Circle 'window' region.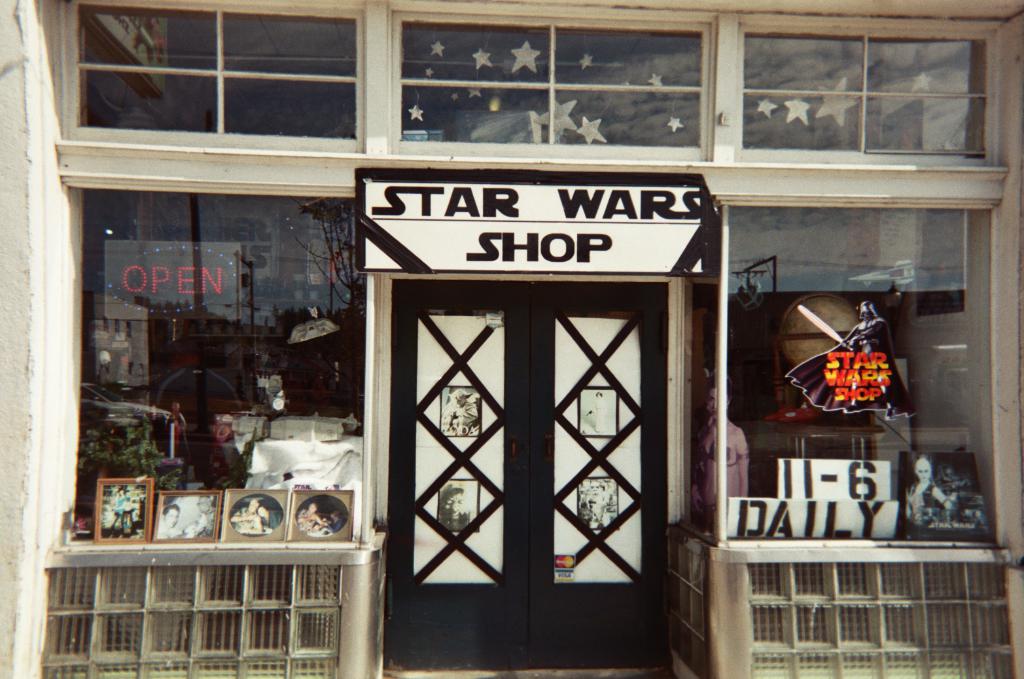
Region: 58:3:370:137.
